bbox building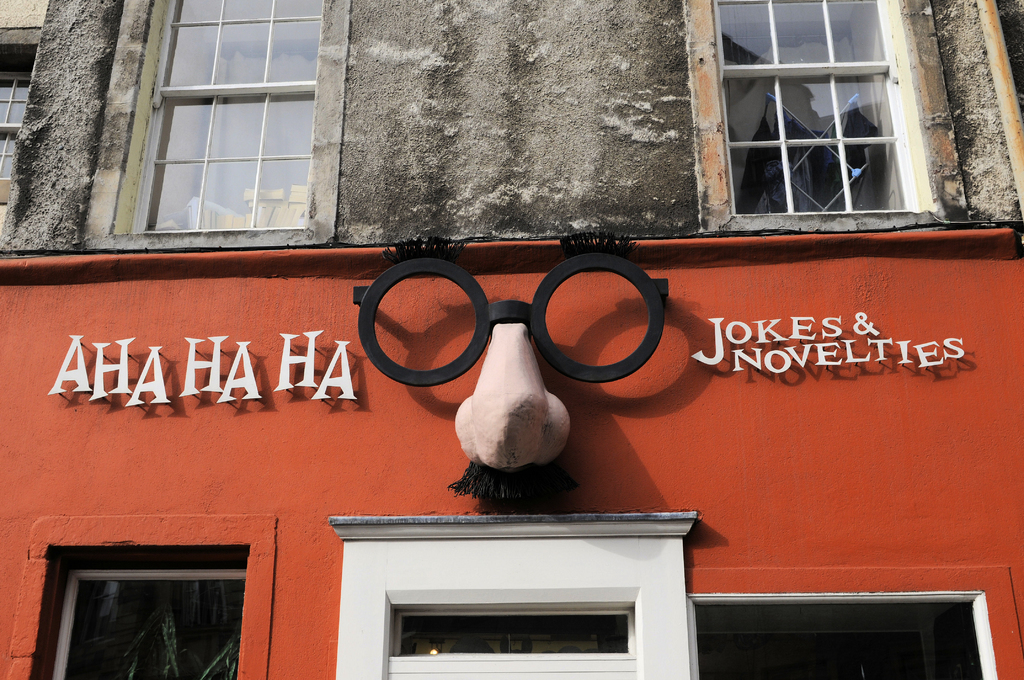
locate(0, 0, 1023, 679)
